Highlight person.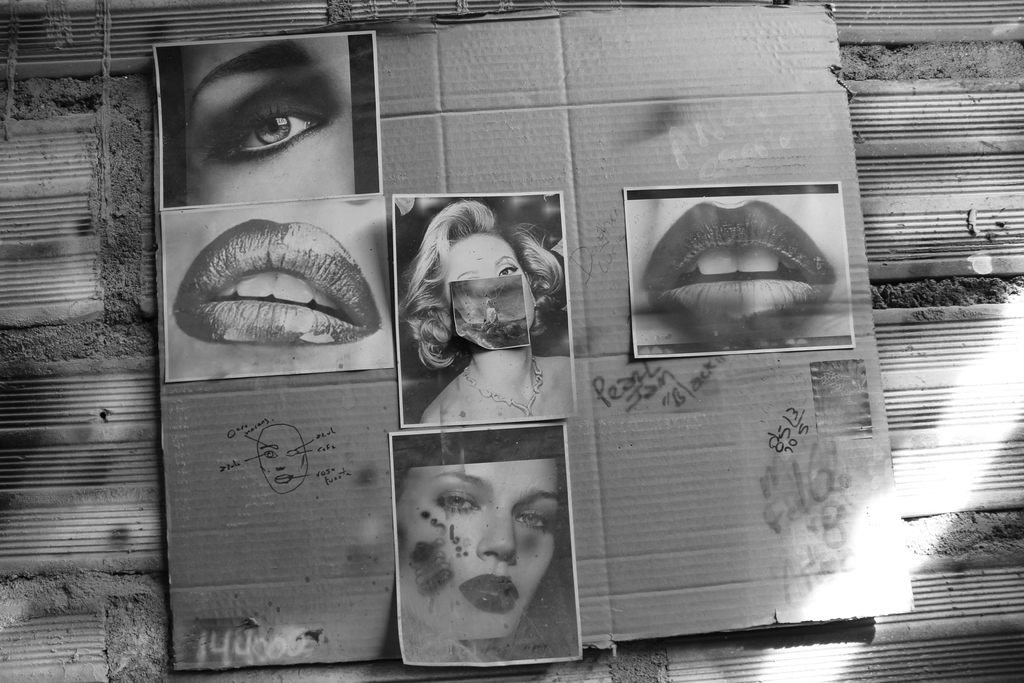
Highlighted region: box(377, 430, 594, 671).
